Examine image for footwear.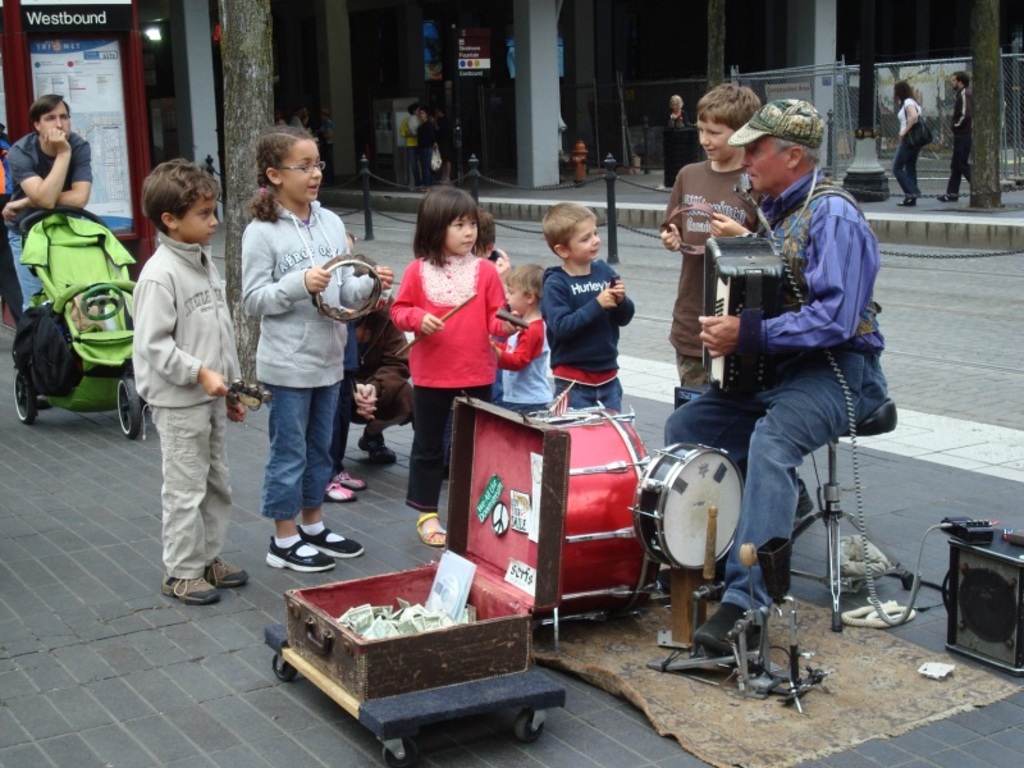
Examination result: x1=690, y1=602, x2=762, y2=654.
